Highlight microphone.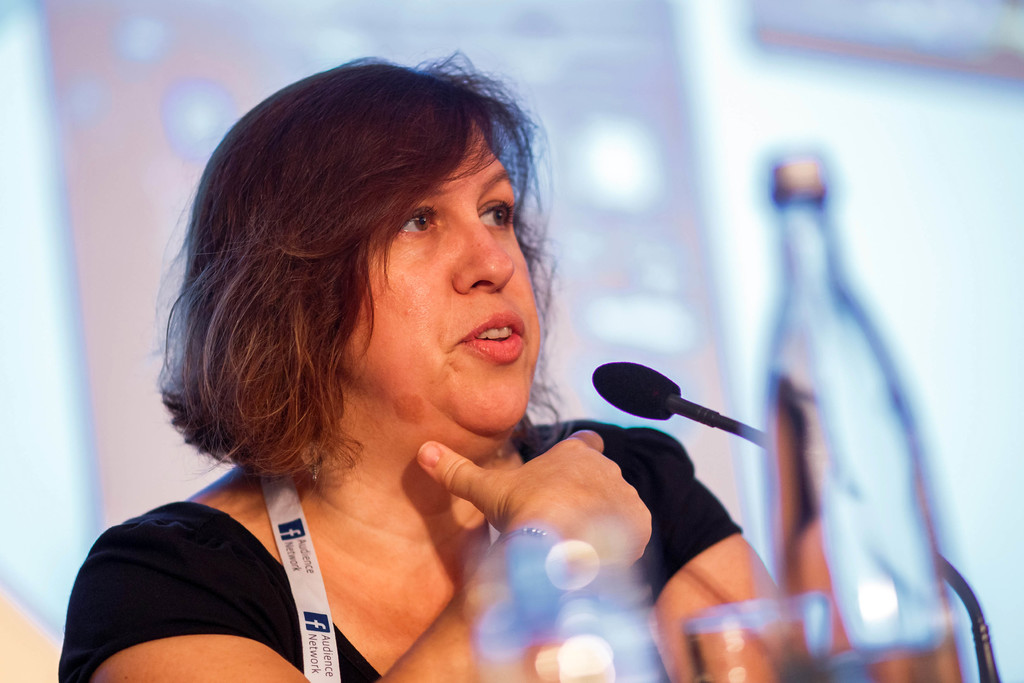
Highlighted region: box(587, 377, 760, 484).
